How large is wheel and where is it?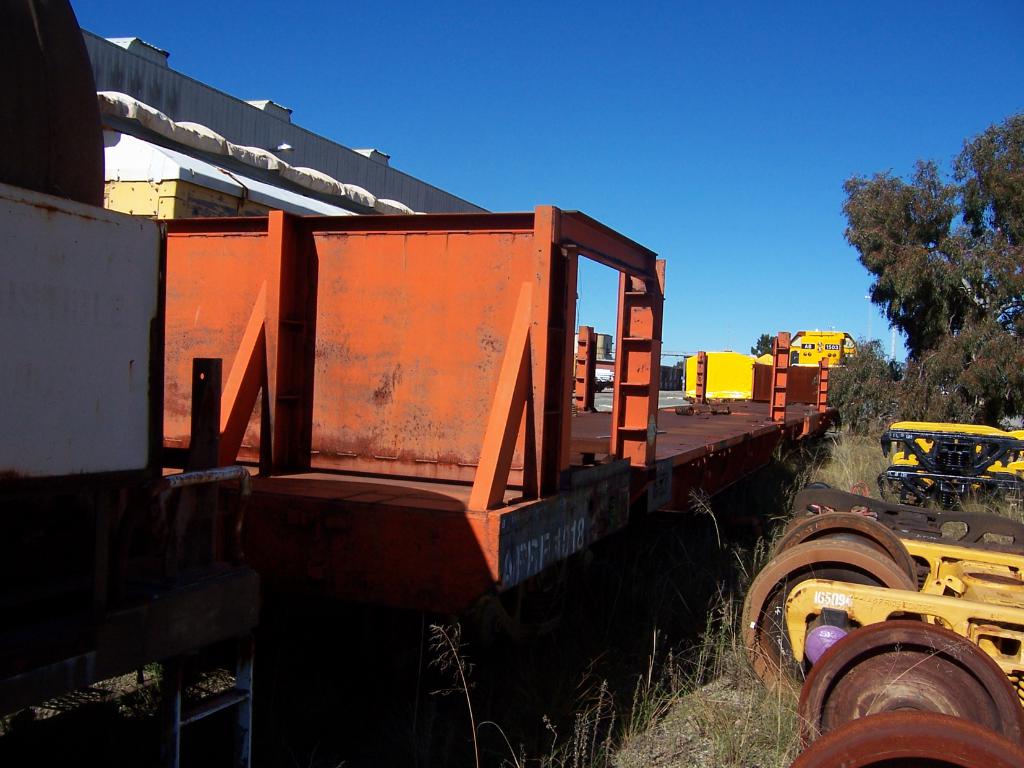
Bounding box: 785 704 1023 767.
